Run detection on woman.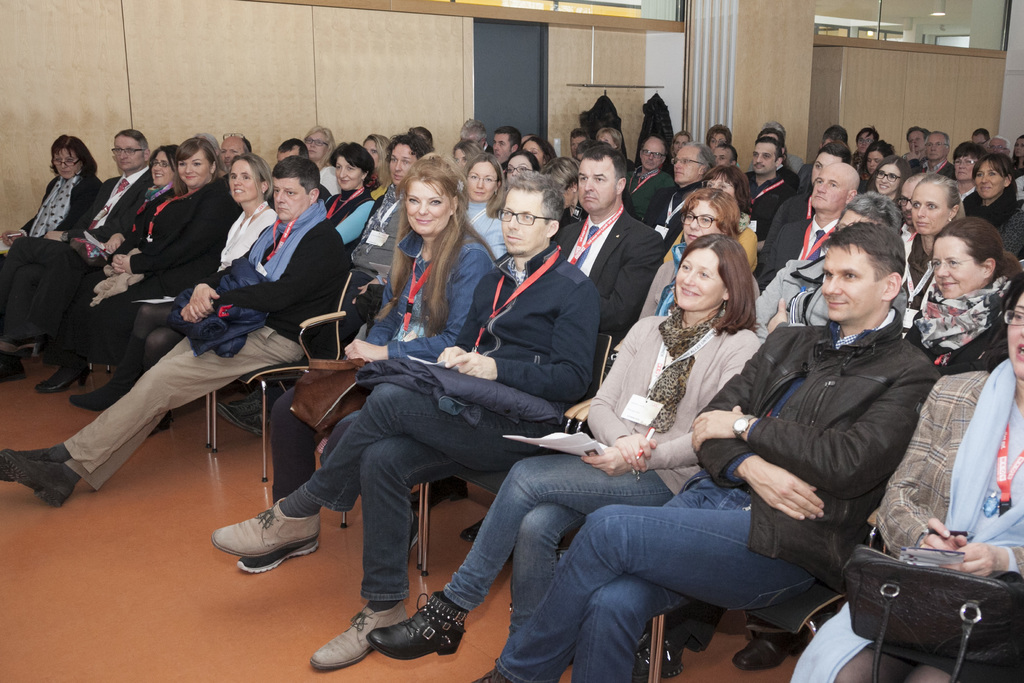
Result: select_region(70, 150, 267, 407).
